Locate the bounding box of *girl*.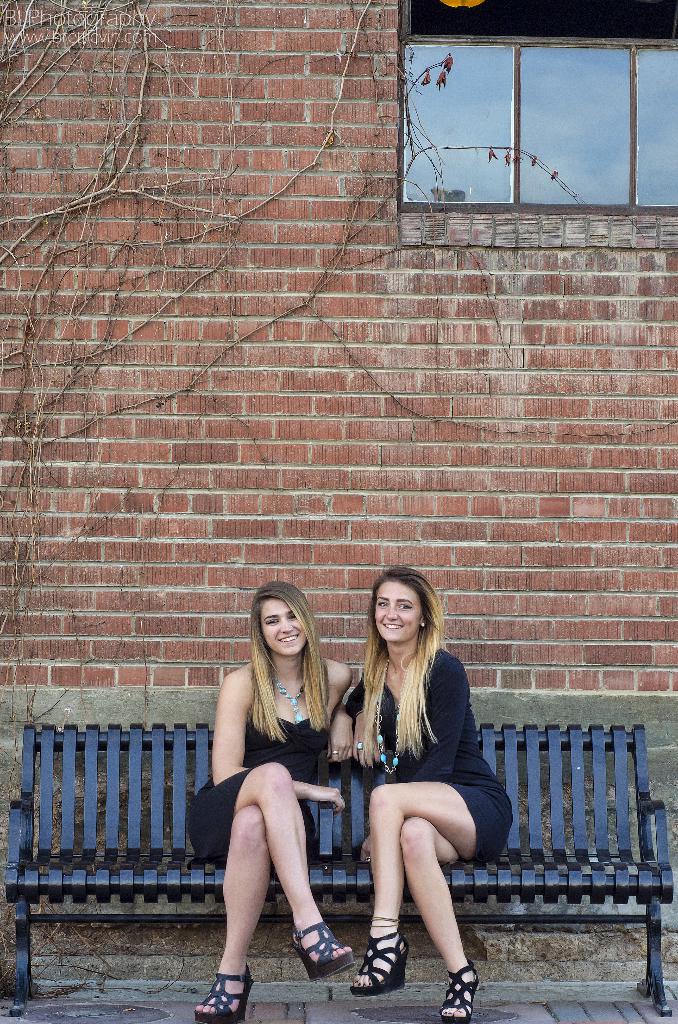
Bounding box: (x1=192, y1=582, x2=355, y2=1023).
